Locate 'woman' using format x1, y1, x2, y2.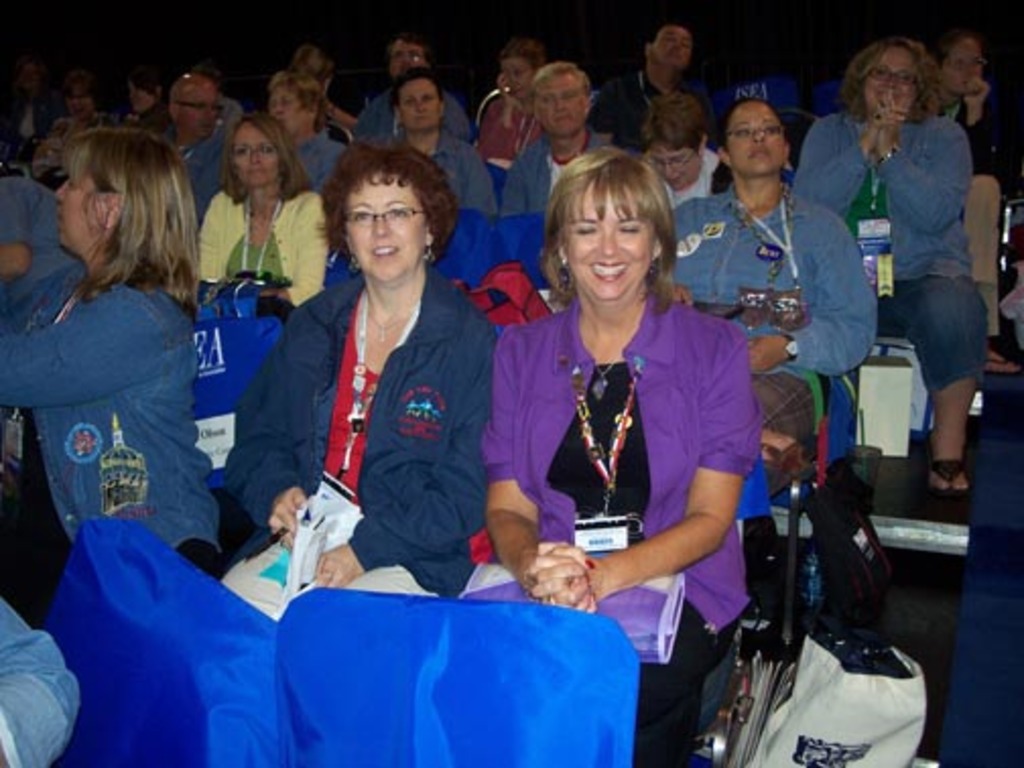
632, 100, 727, 203.
